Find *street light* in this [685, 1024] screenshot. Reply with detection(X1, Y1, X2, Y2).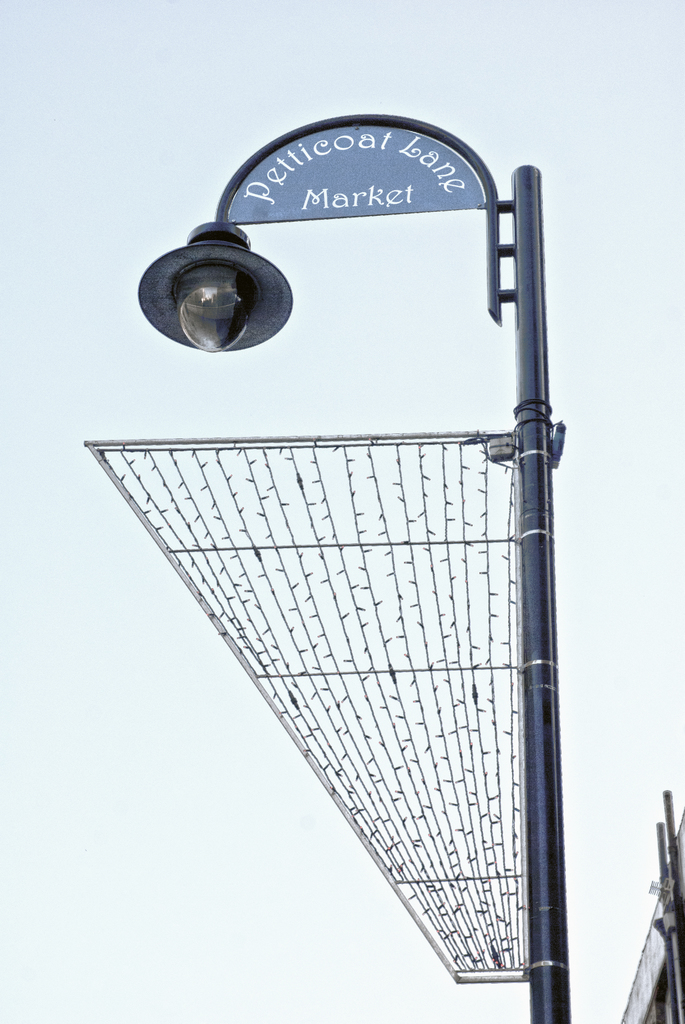
detection(37, 108, 583, 994).
